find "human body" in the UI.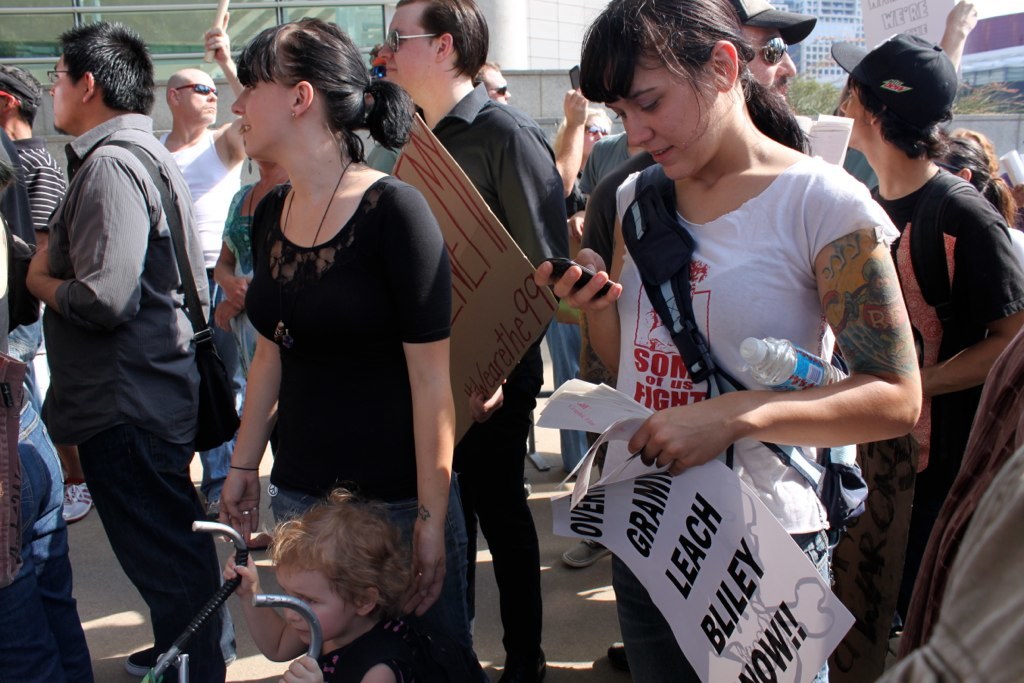
UI element at [left=26, top=25, right=213, bottom=682].
